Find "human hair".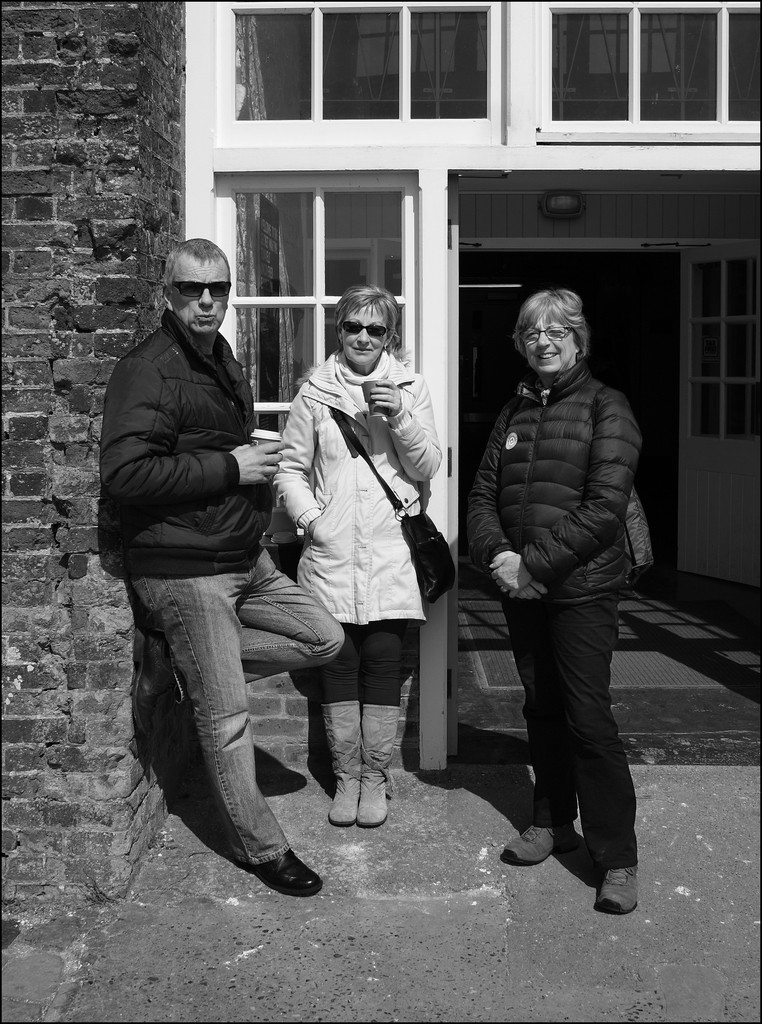
select_region(327, 281, 408, 372).
